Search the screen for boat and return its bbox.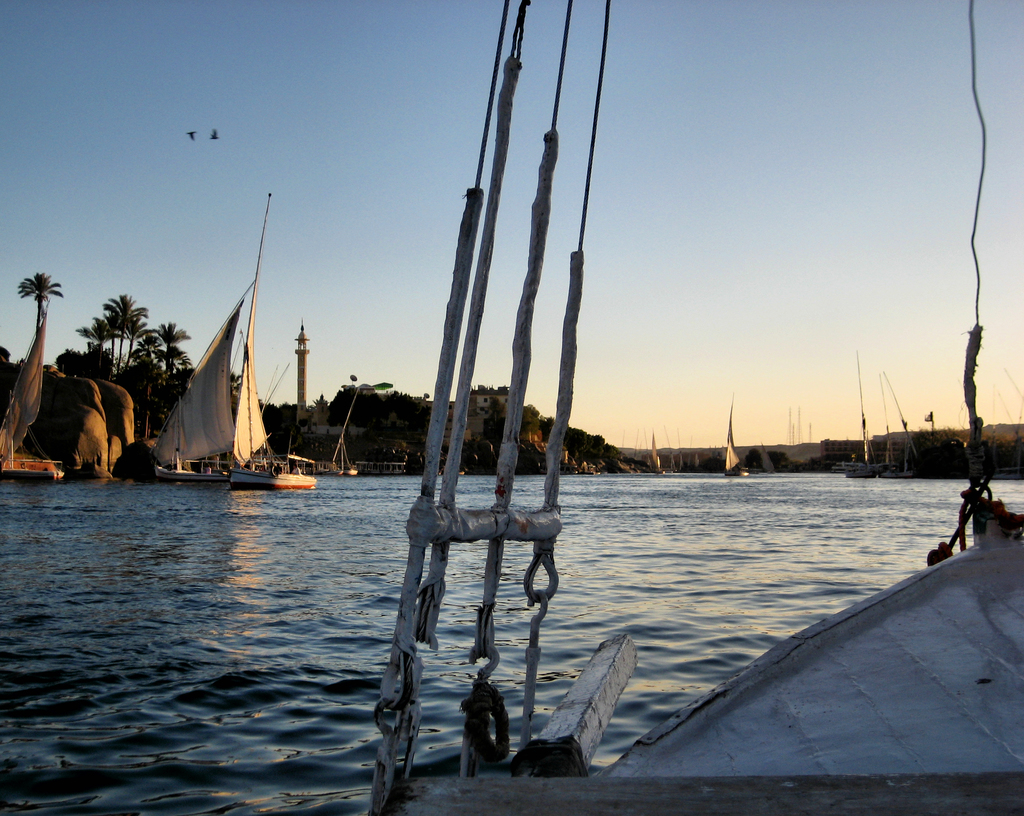
Found: detection(883, 368, 923, 484).
